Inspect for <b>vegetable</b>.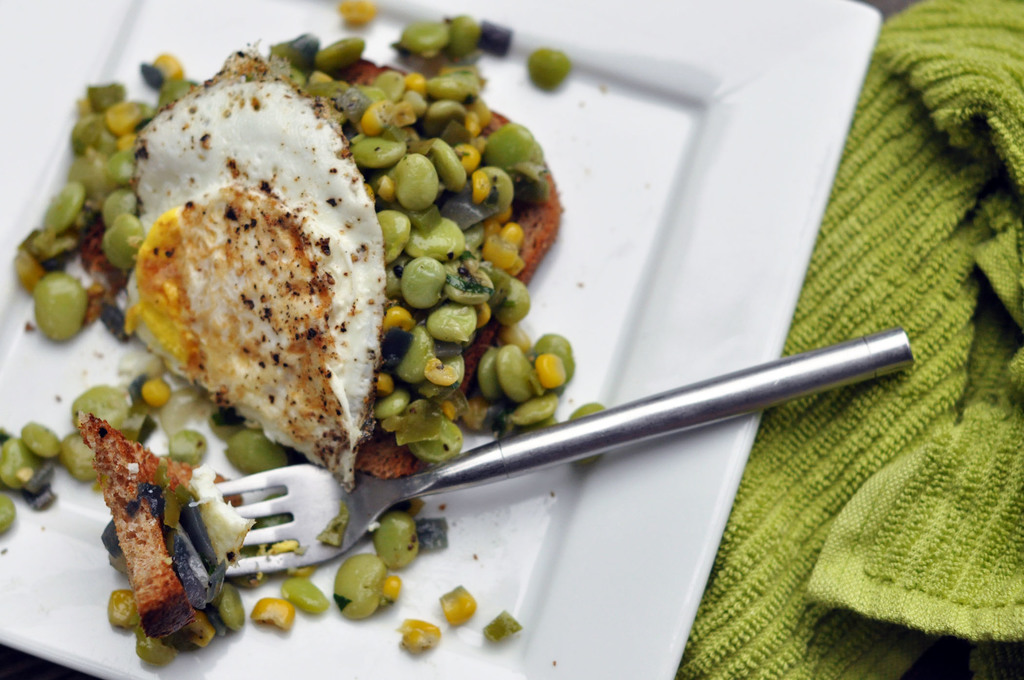
Inspection: (x1=334, y1=555, x2=387, y2=615).
